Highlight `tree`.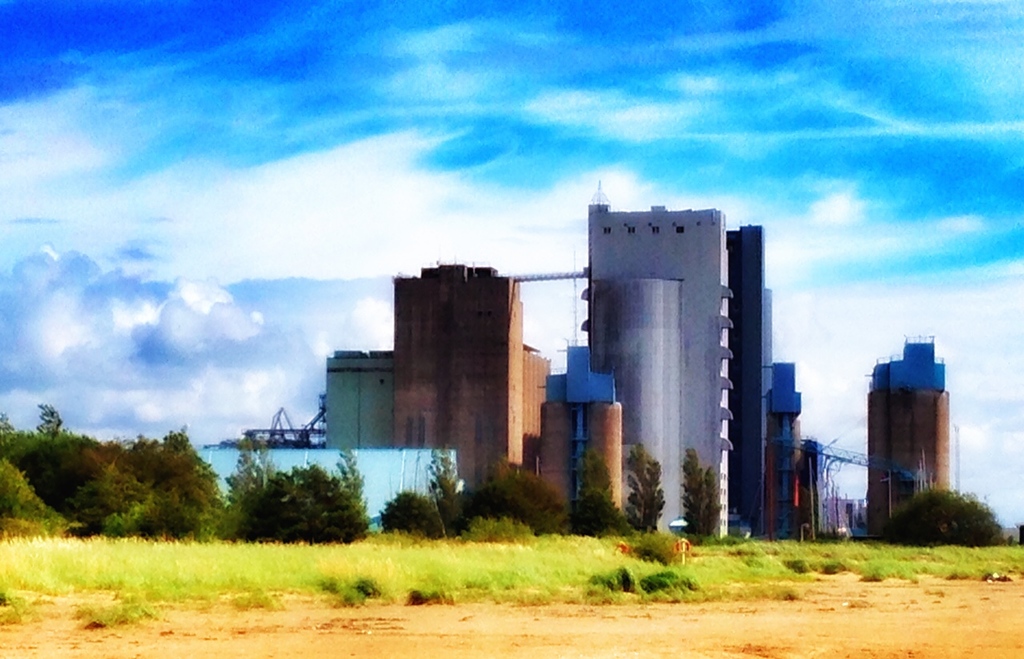
Highlighted region: 624 441 676 535.
